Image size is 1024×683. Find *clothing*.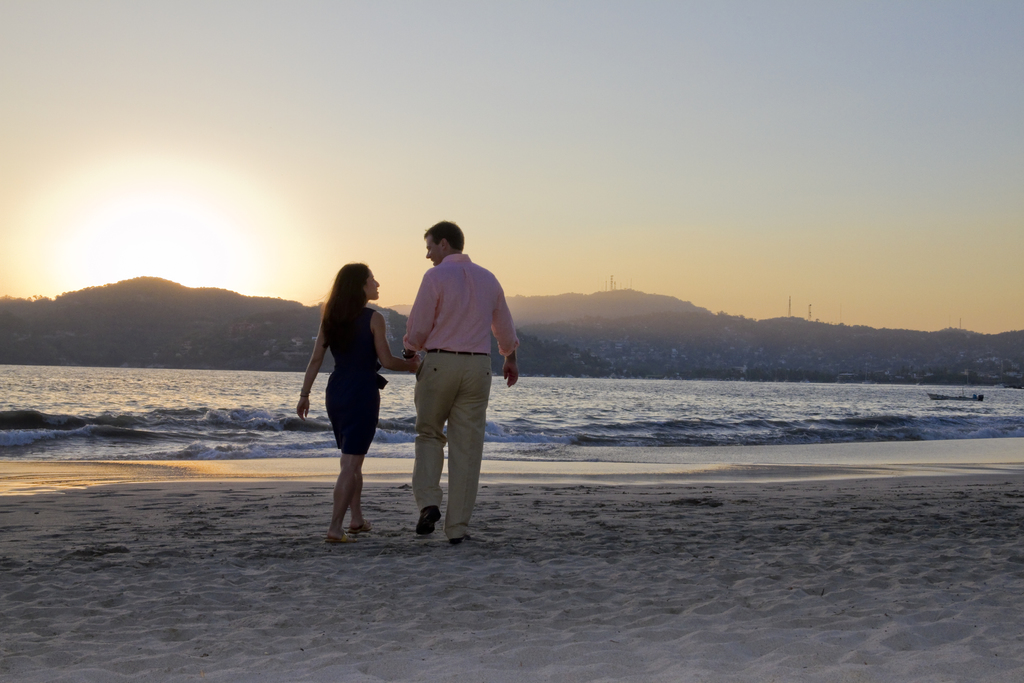
pyautogui.locateOnScreen(408, 256, 512, 546).
